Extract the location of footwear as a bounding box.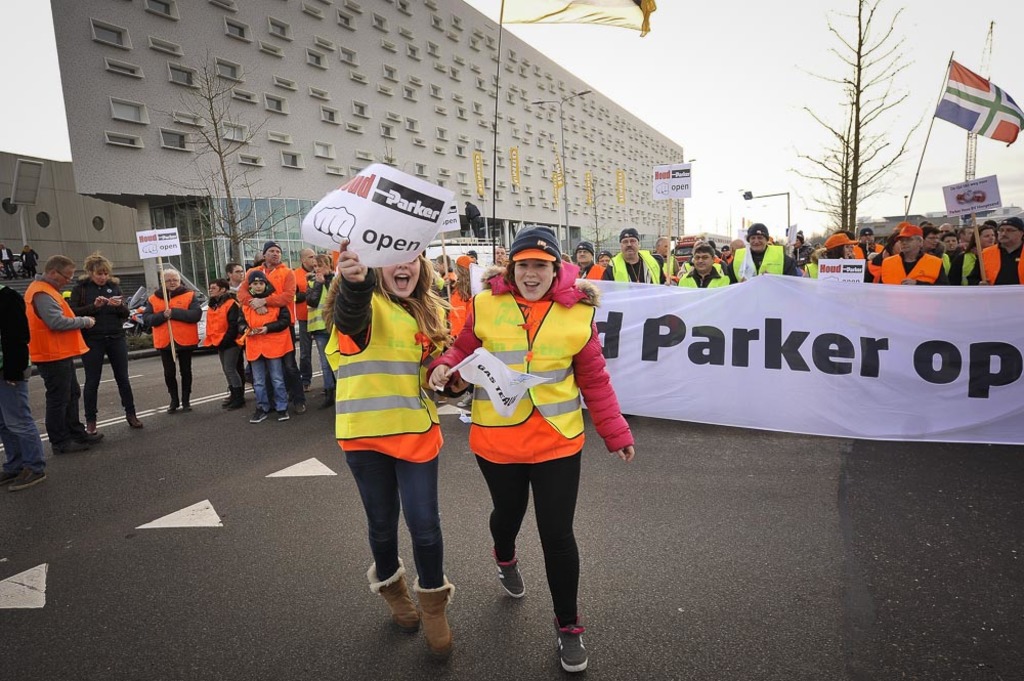
(549,612,589,669).
